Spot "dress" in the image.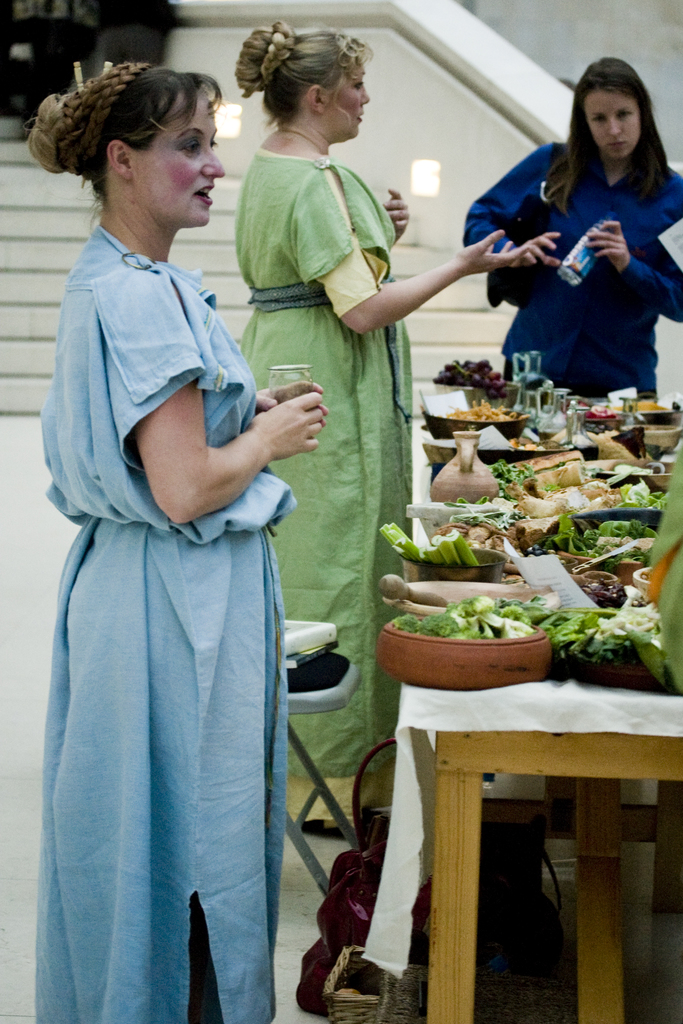
"dress" found at bbox(465, 138, 682, 401).
